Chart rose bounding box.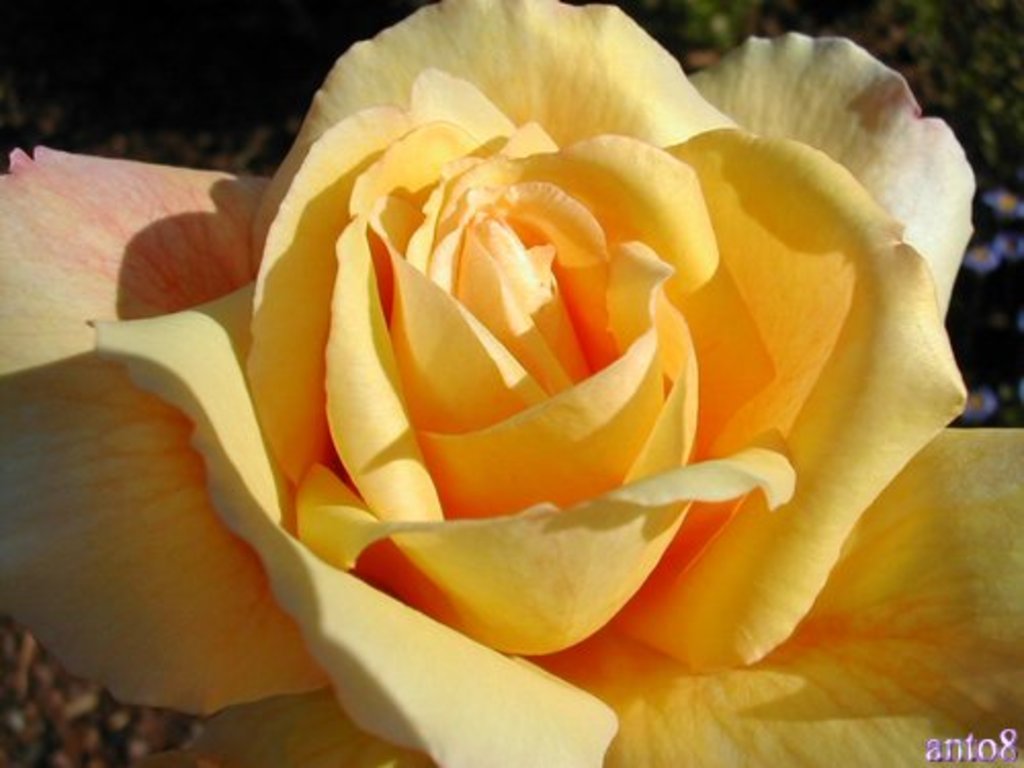
Charted: pyautogui.locateOnScreen(0, 0, 1022, 766).
